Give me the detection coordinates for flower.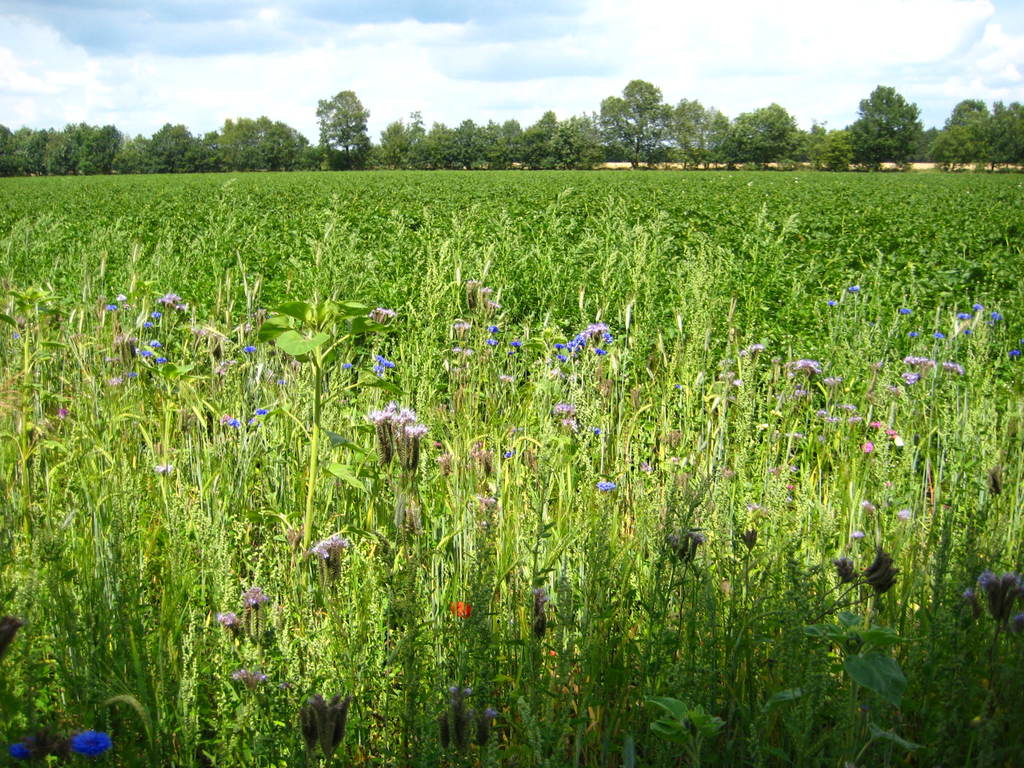
bbox(314, 535, 342, 560).
